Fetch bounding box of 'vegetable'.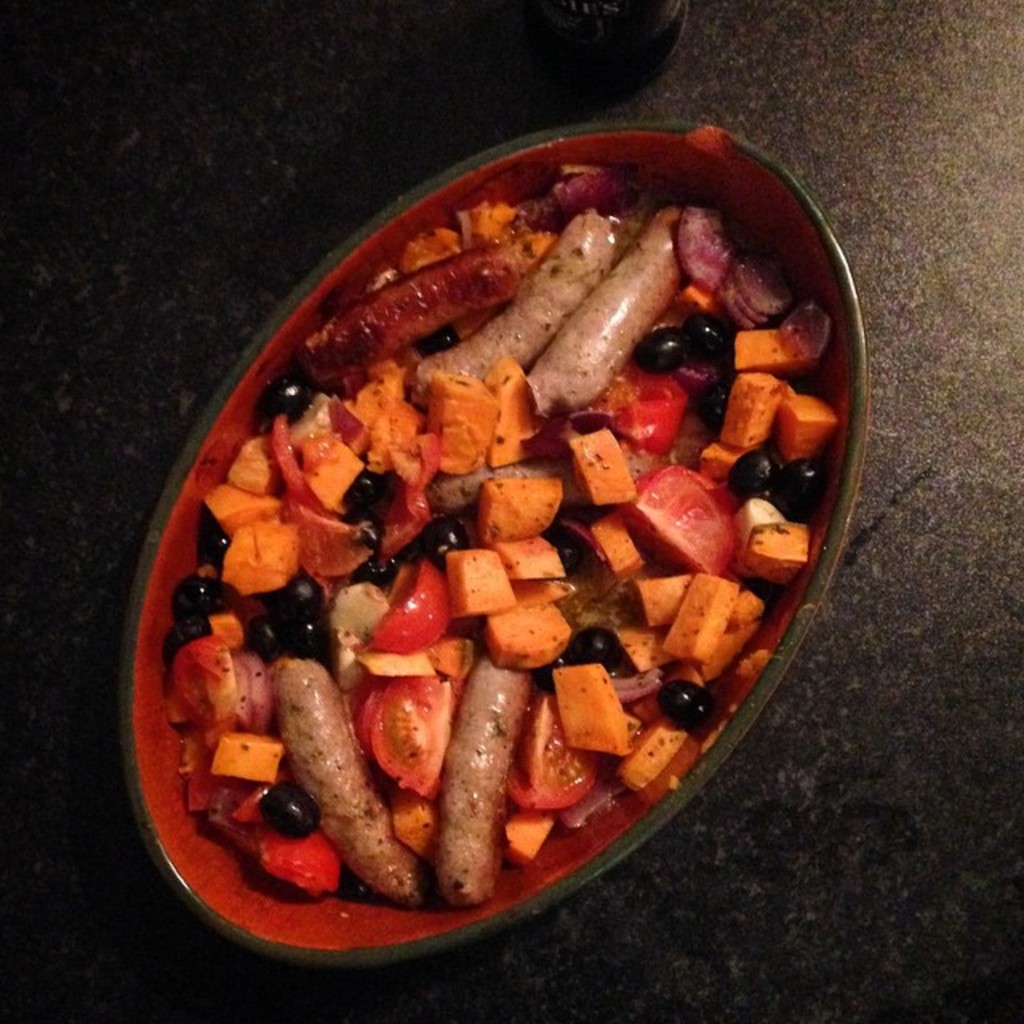
Bbox: <box>434,376,504,470</box>.
